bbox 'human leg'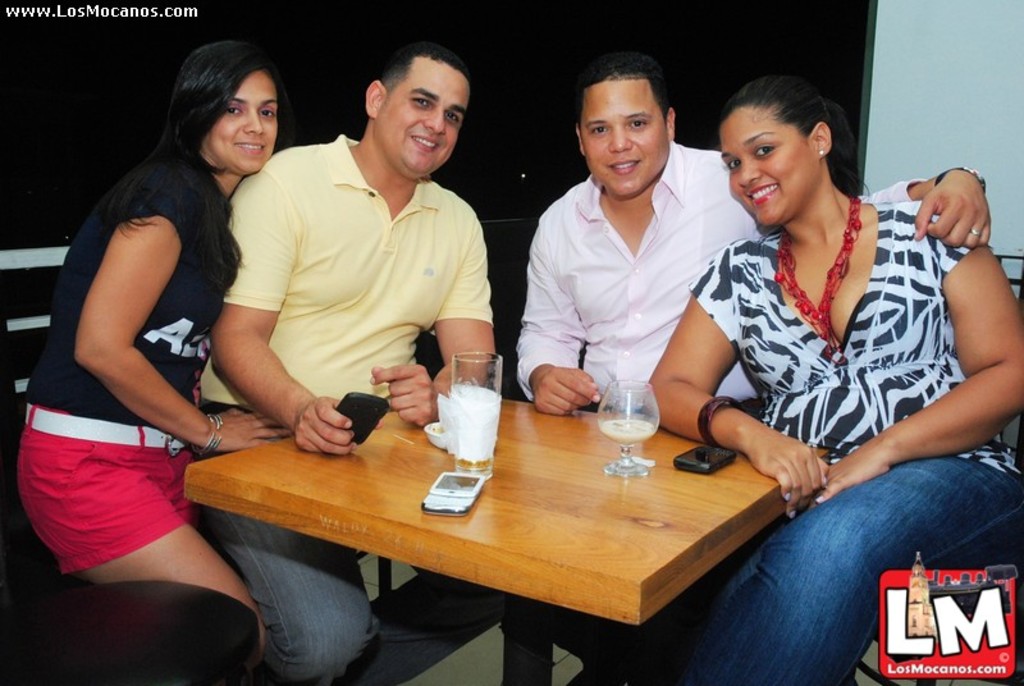
x1=195 y1=499 x2=374 y2=685
